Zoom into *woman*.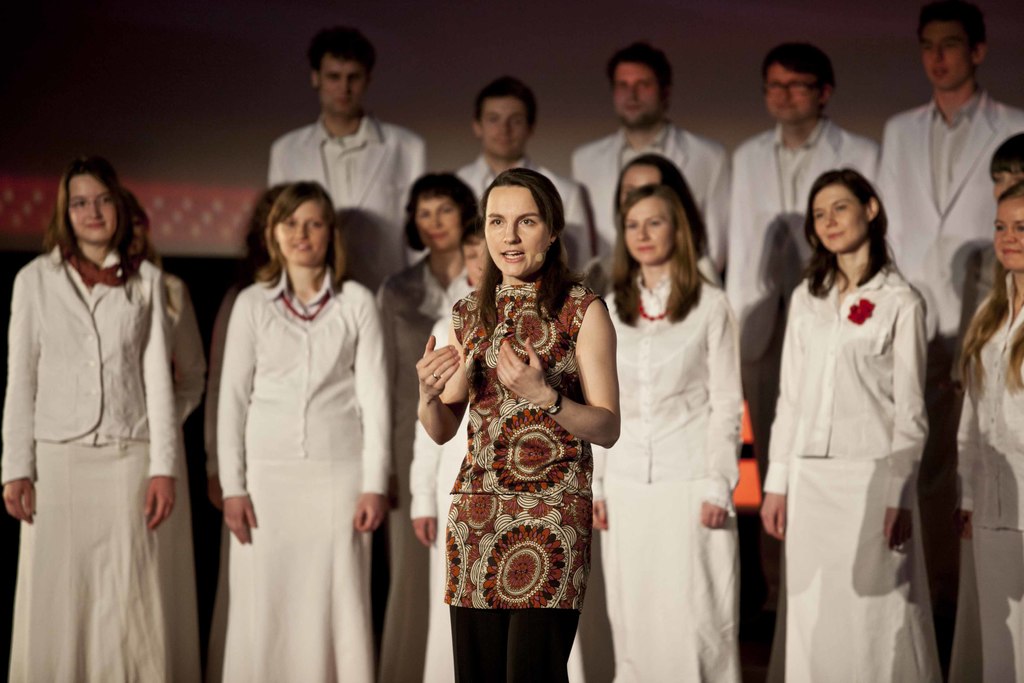
Zoom target: crop(954, 183, 1023, 682).
